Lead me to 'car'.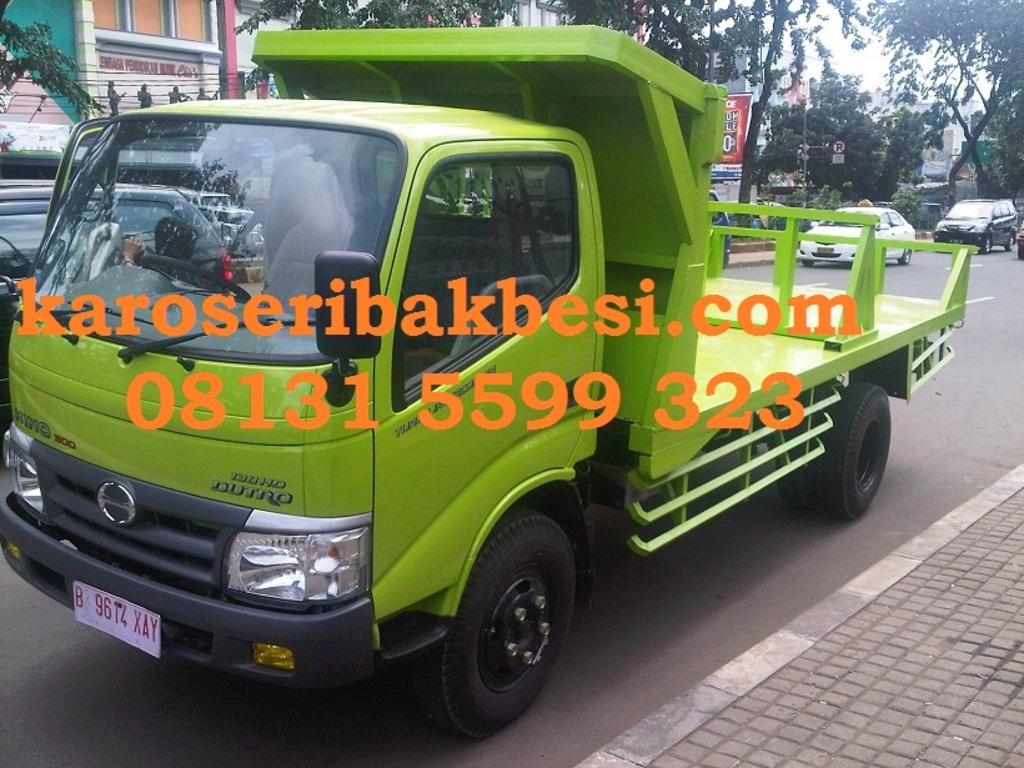
Lead to {"x1": 0, "y1": 74, "x2": 935, "y2": 733}.
